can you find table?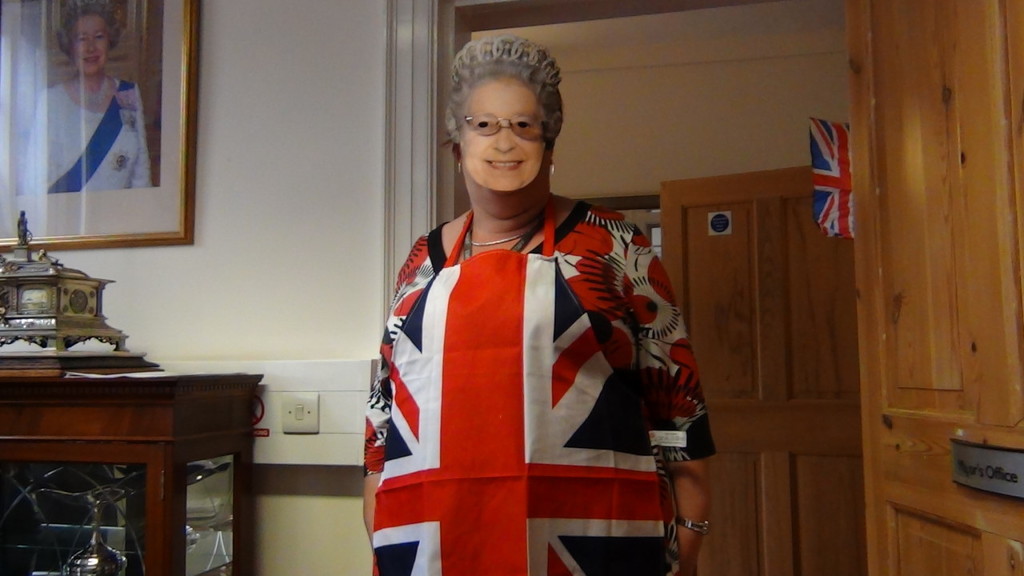
Yes, bounding box: 0, 362, 270, 575.
